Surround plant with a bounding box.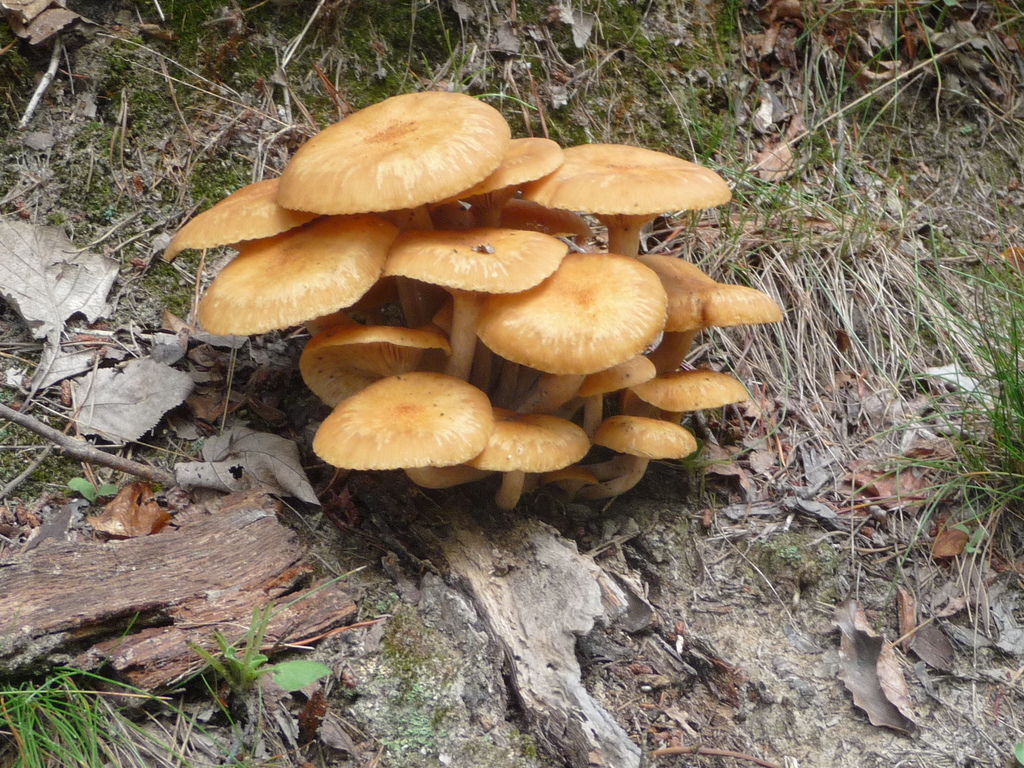
l=65, t=477, r=113, b=506.
